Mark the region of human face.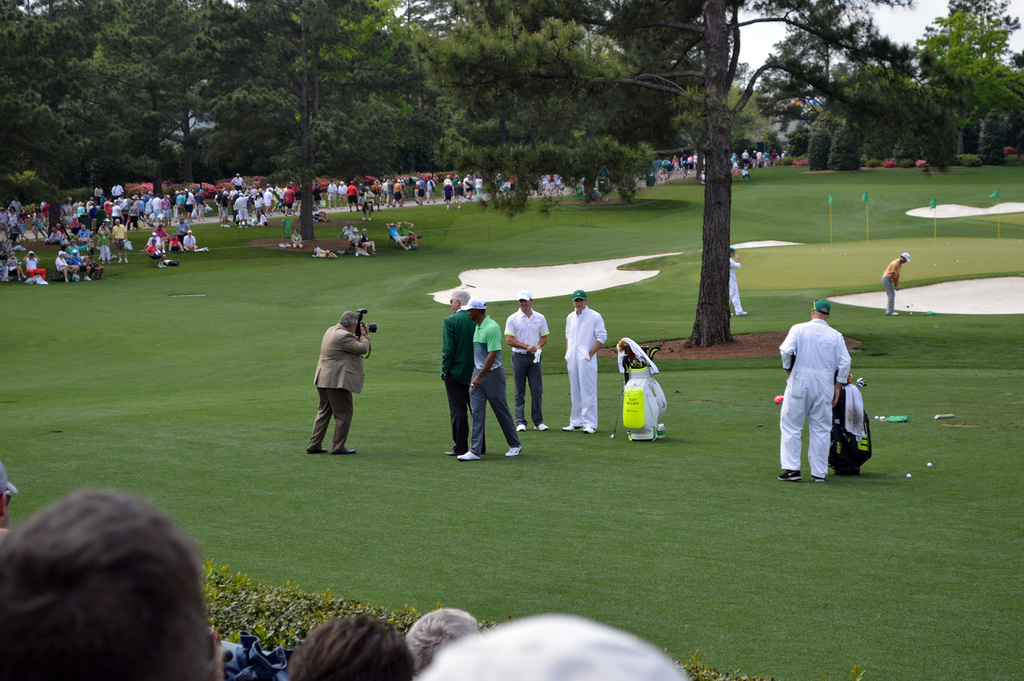
Region: pyautogui.locateOnScreen(466, 307, 477, 321).
